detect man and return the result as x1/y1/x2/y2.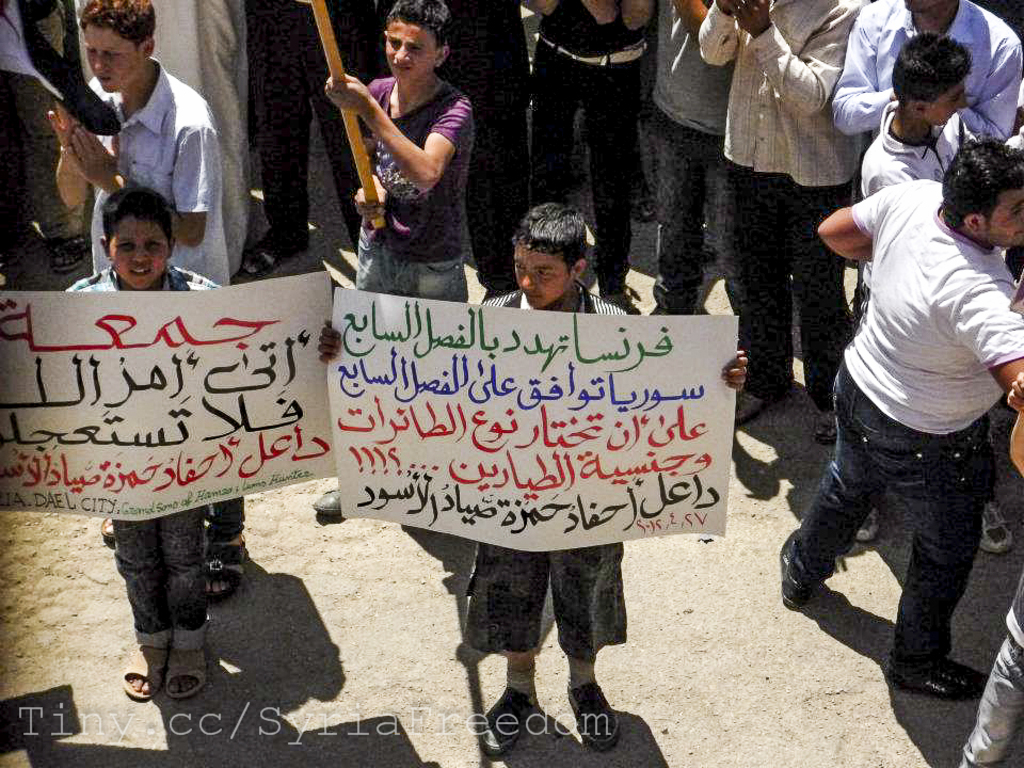
525/0/663/320.
